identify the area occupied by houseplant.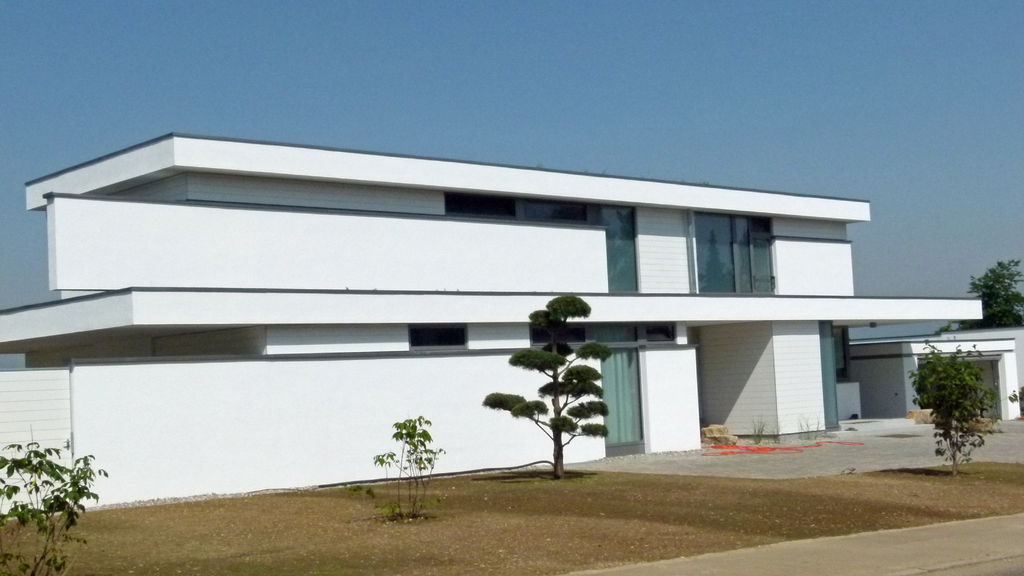
Area: bbox=[900, 338, 993, 474].
